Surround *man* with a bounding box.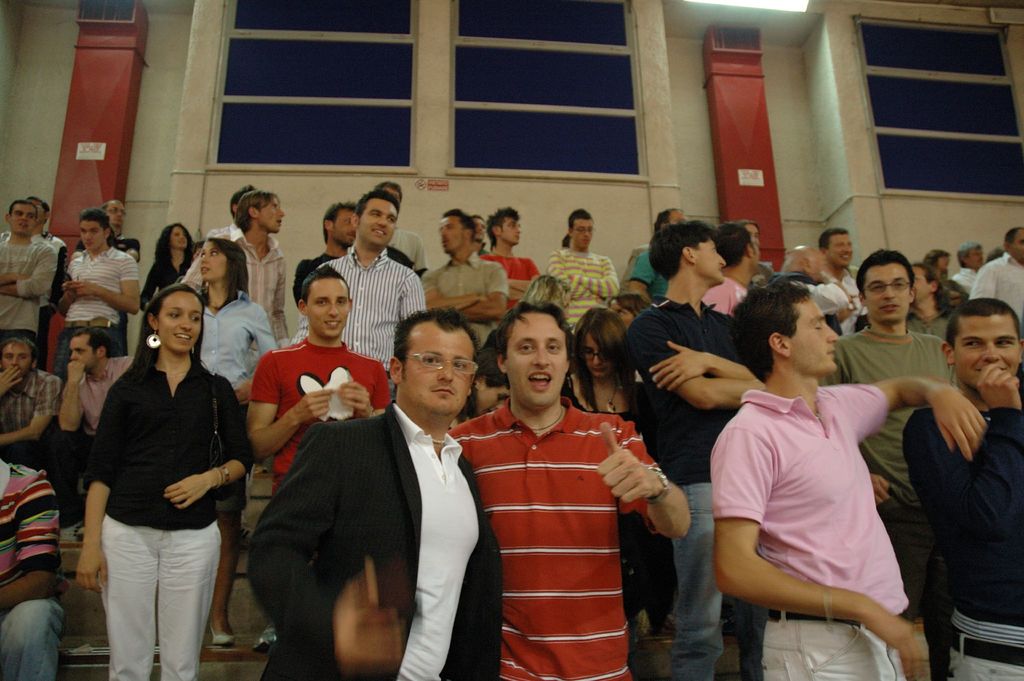
select_region(948, 240, 986, 295).
